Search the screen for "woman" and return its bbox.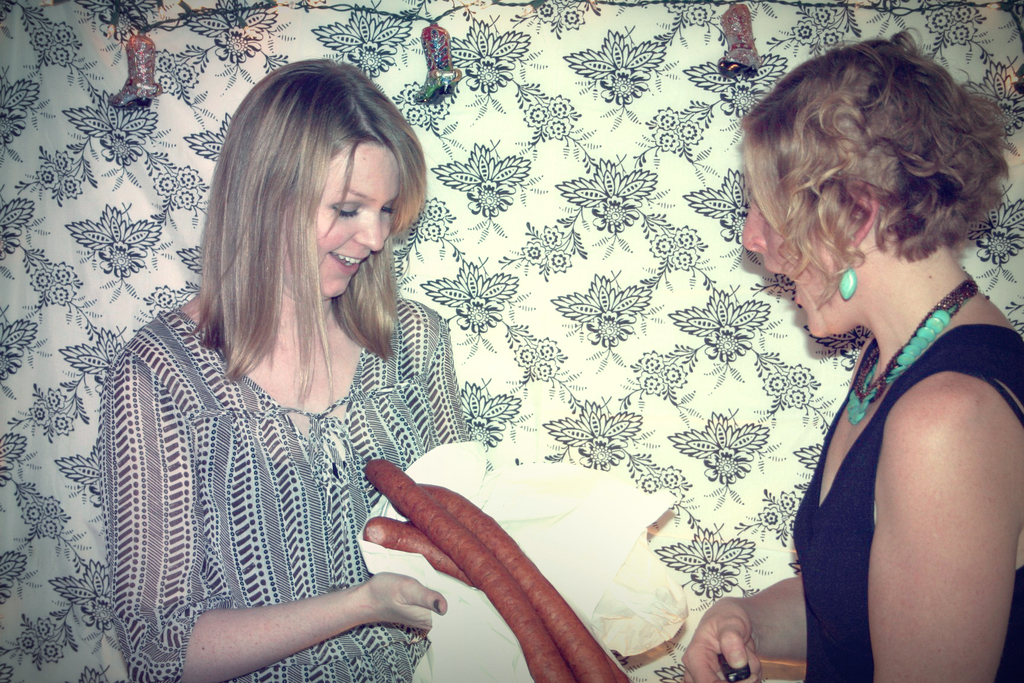
Found: (x1=99, y1=57, x2=470, y2=682).
